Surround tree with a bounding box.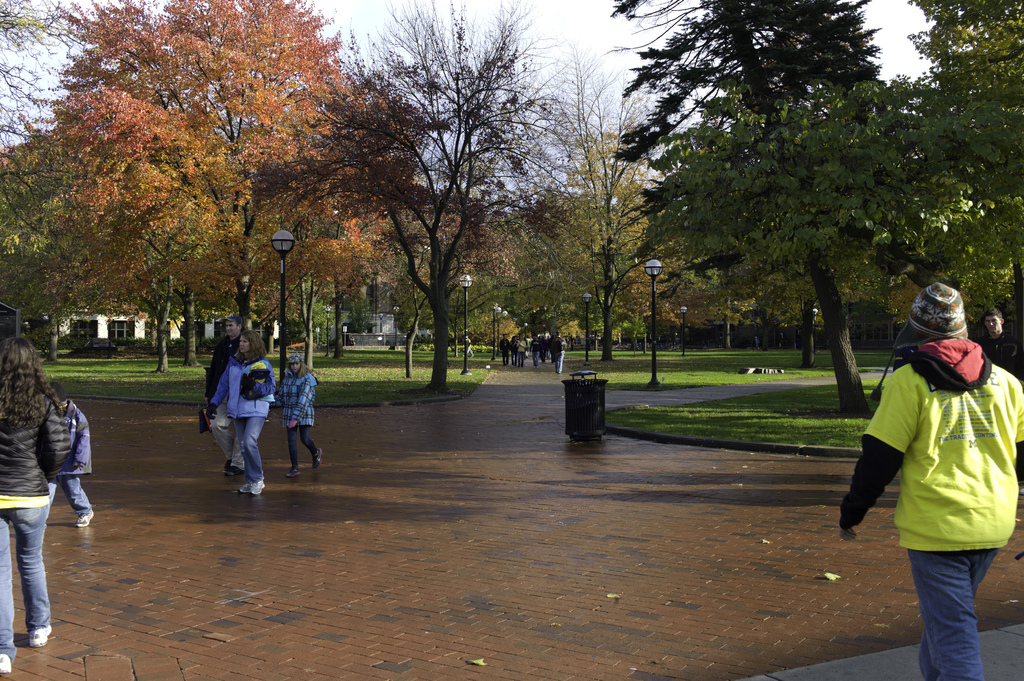
BBox(489, 41, 686, 356).
